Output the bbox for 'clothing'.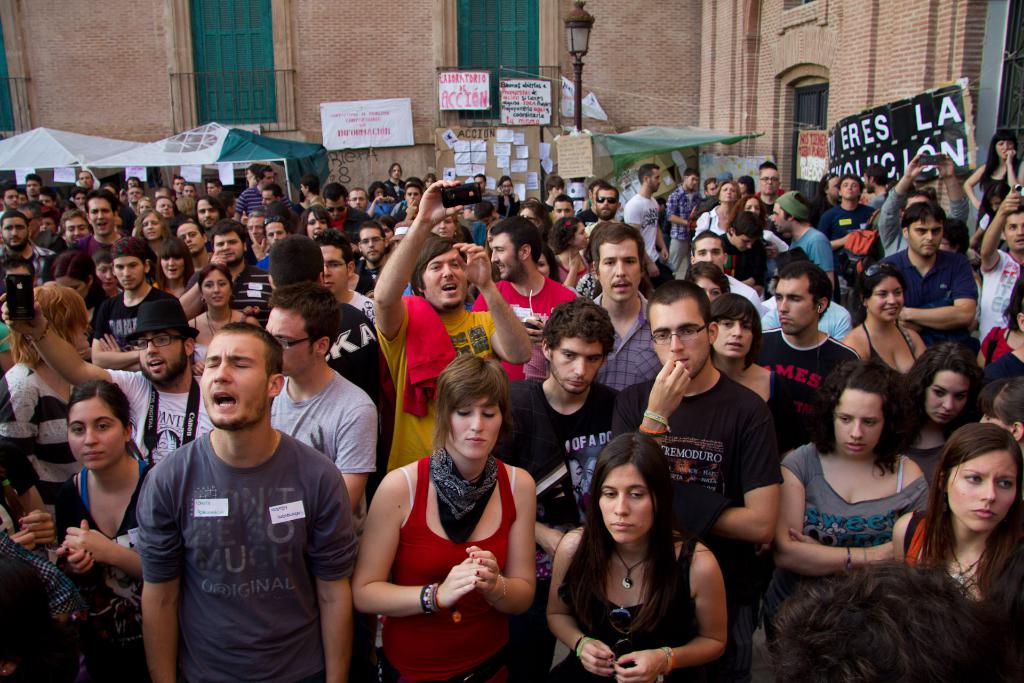
(x1=0, y1=536, x2=76, y2=682).
